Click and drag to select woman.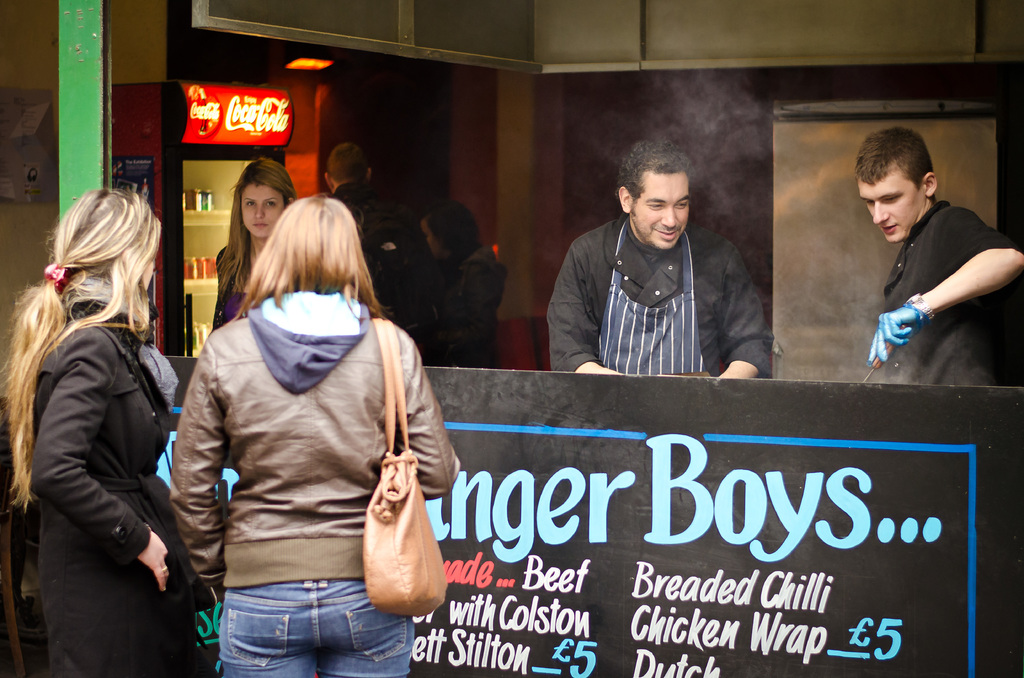
Selection: l=165, t=195, r=460, b=677.
